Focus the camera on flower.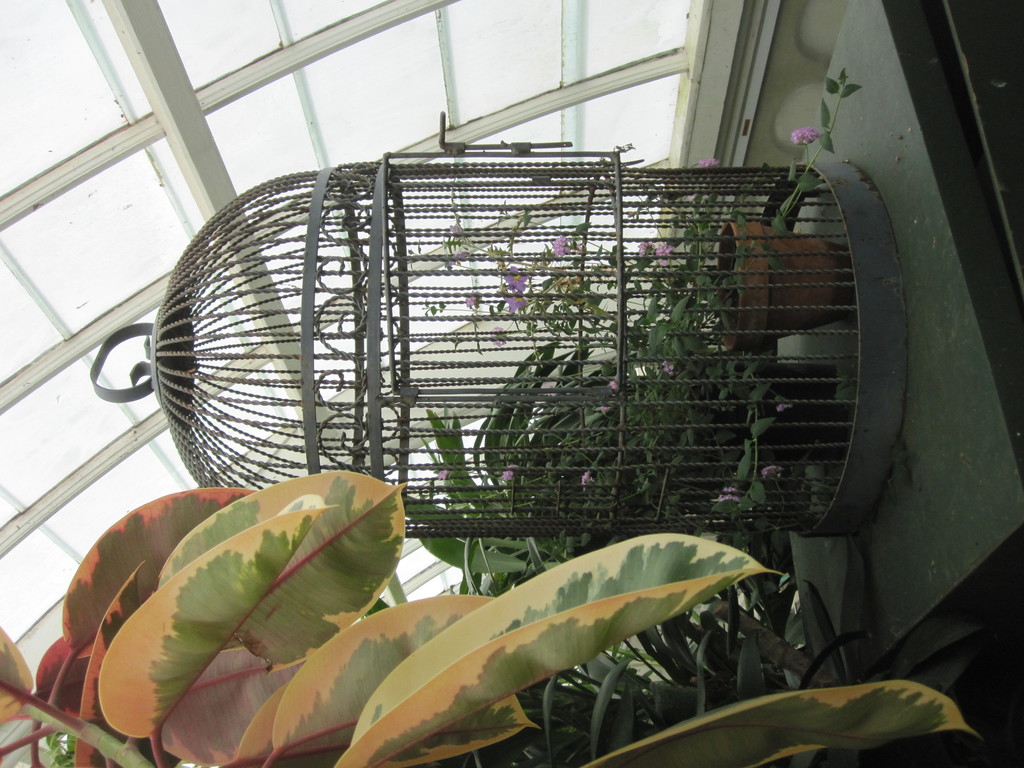
Focus region: Rect(715, 484, 742, 501).
